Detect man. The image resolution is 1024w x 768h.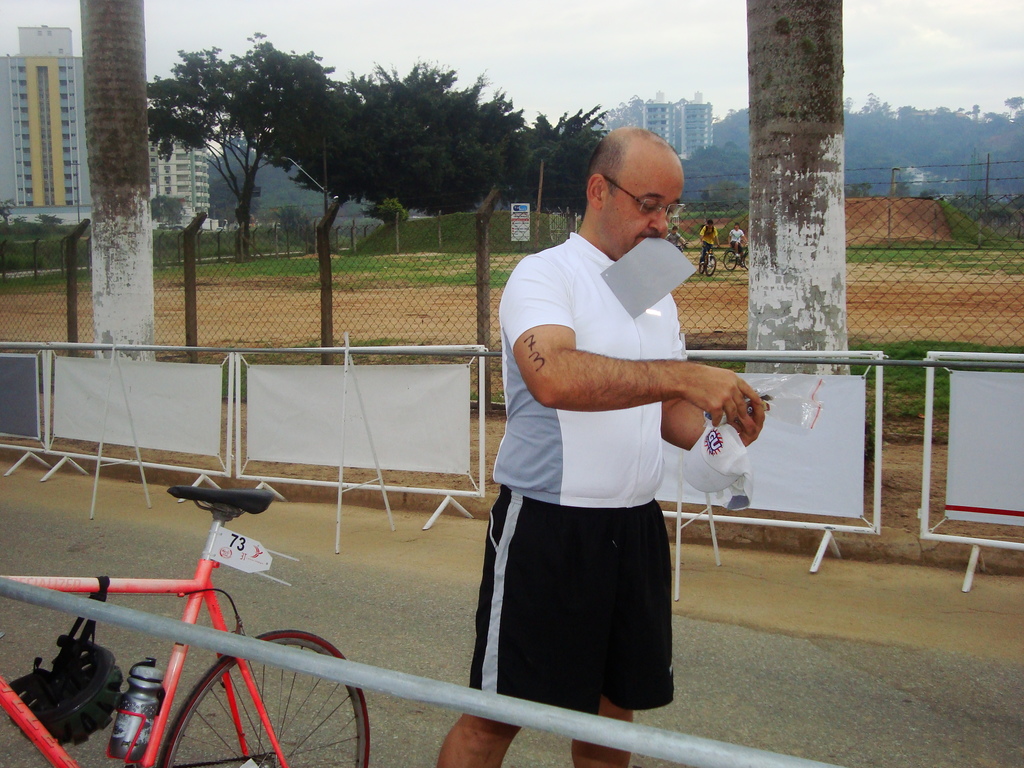
(479,128,758,758).
